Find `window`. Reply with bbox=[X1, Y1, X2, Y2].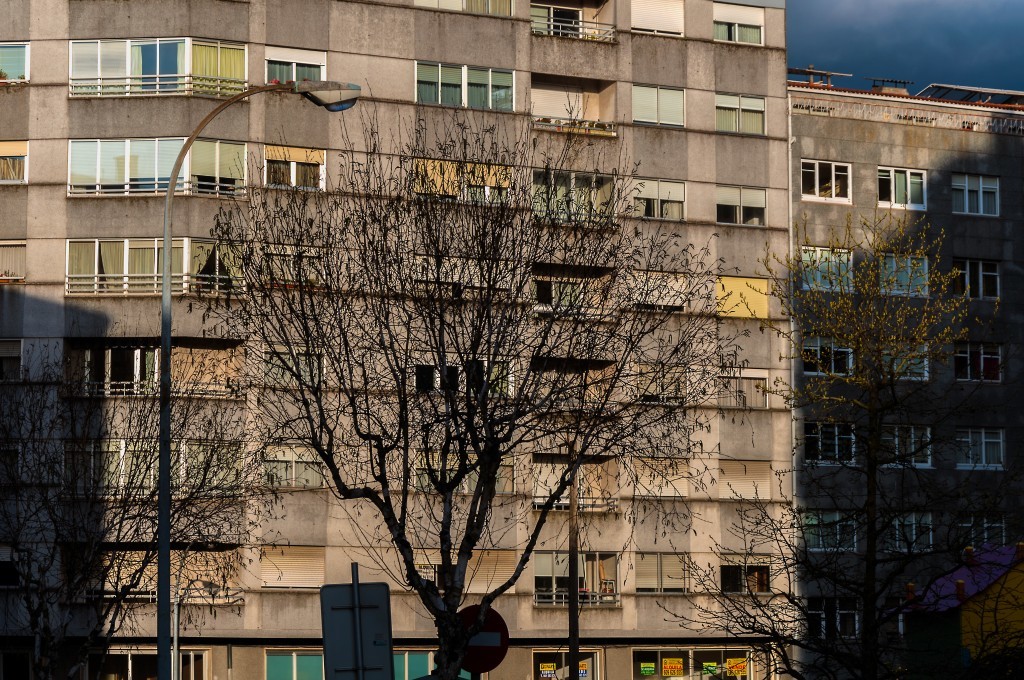
bbox=[0, 432, 21, 484].
